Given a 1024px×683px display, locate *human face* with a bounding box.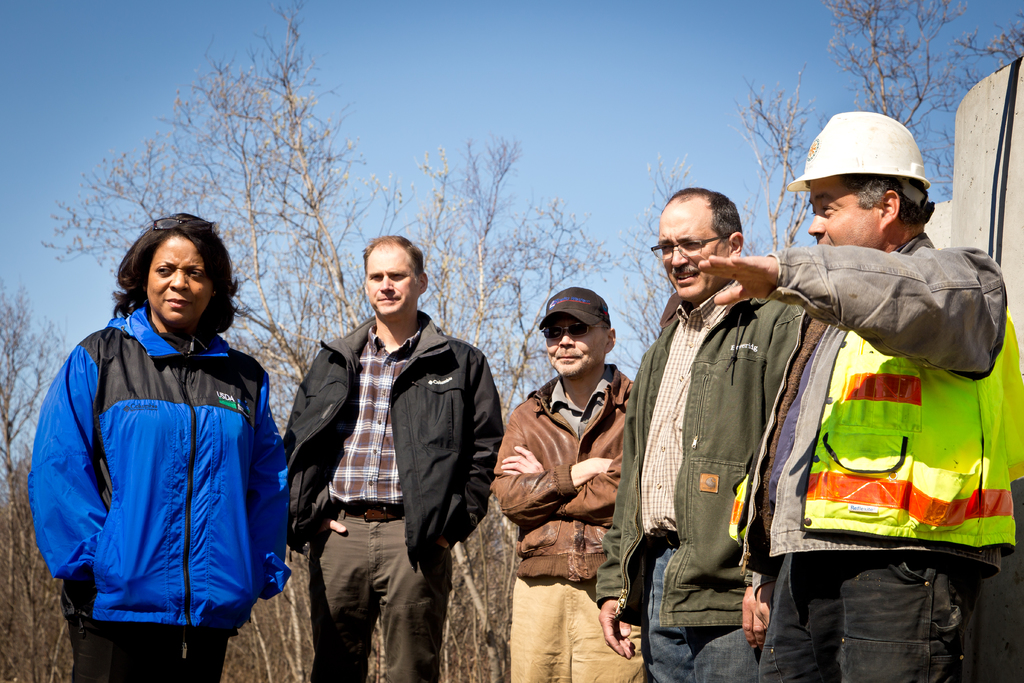
Located: {"x1": 547, "y1": 317, "x2": 604, "y2": 378}.
